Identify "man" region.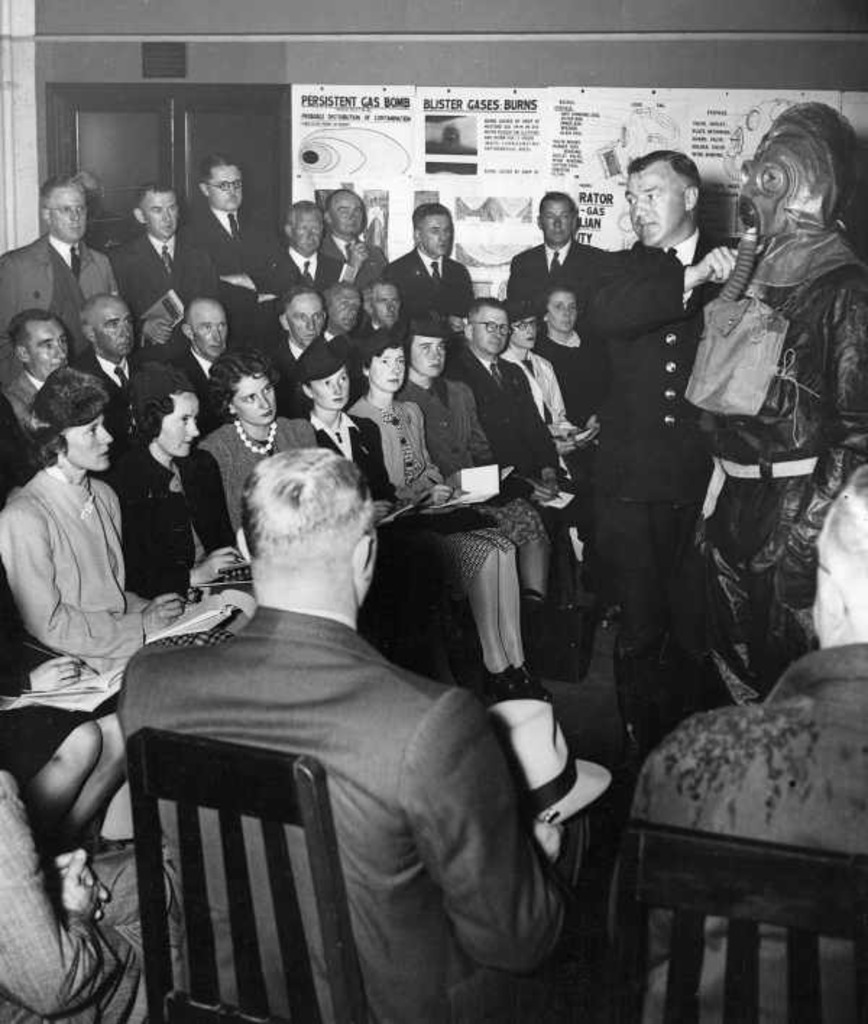
Region: <region>113, 445, 596, 1023</region>.
